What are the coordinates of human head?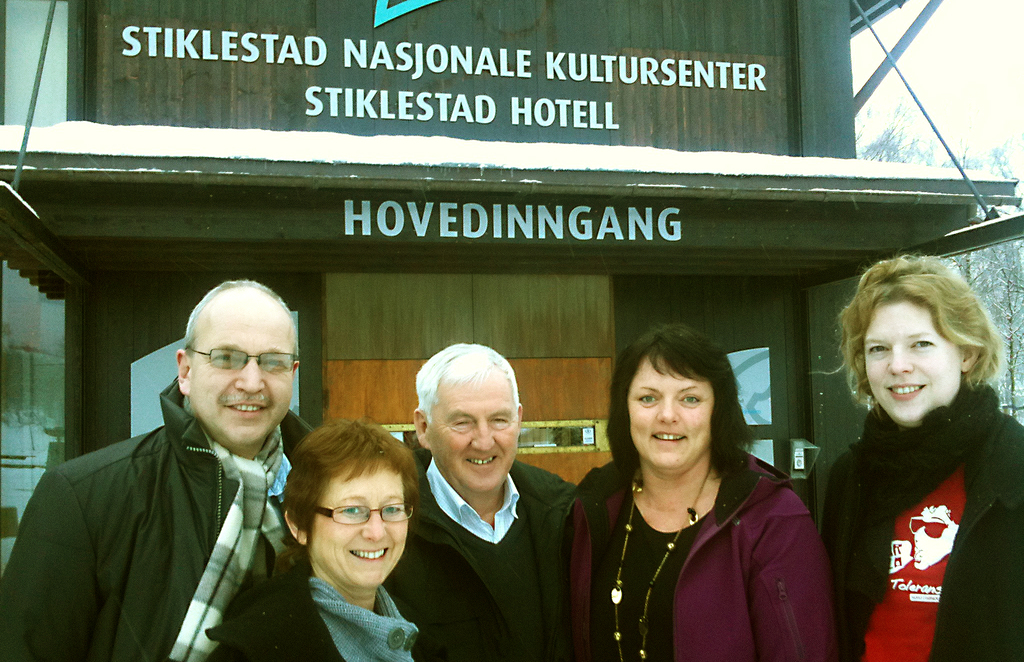
x1=175 y1=277 x2=291 y2=430.
